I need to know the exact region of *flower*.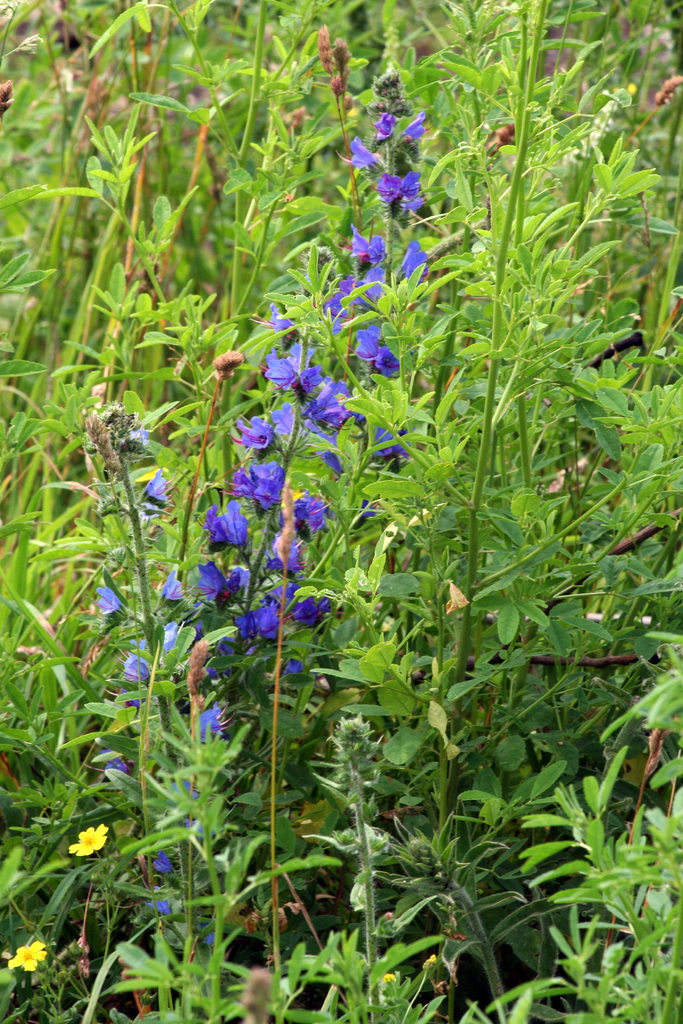
Region: Rect(403, 114, 427, 147).
